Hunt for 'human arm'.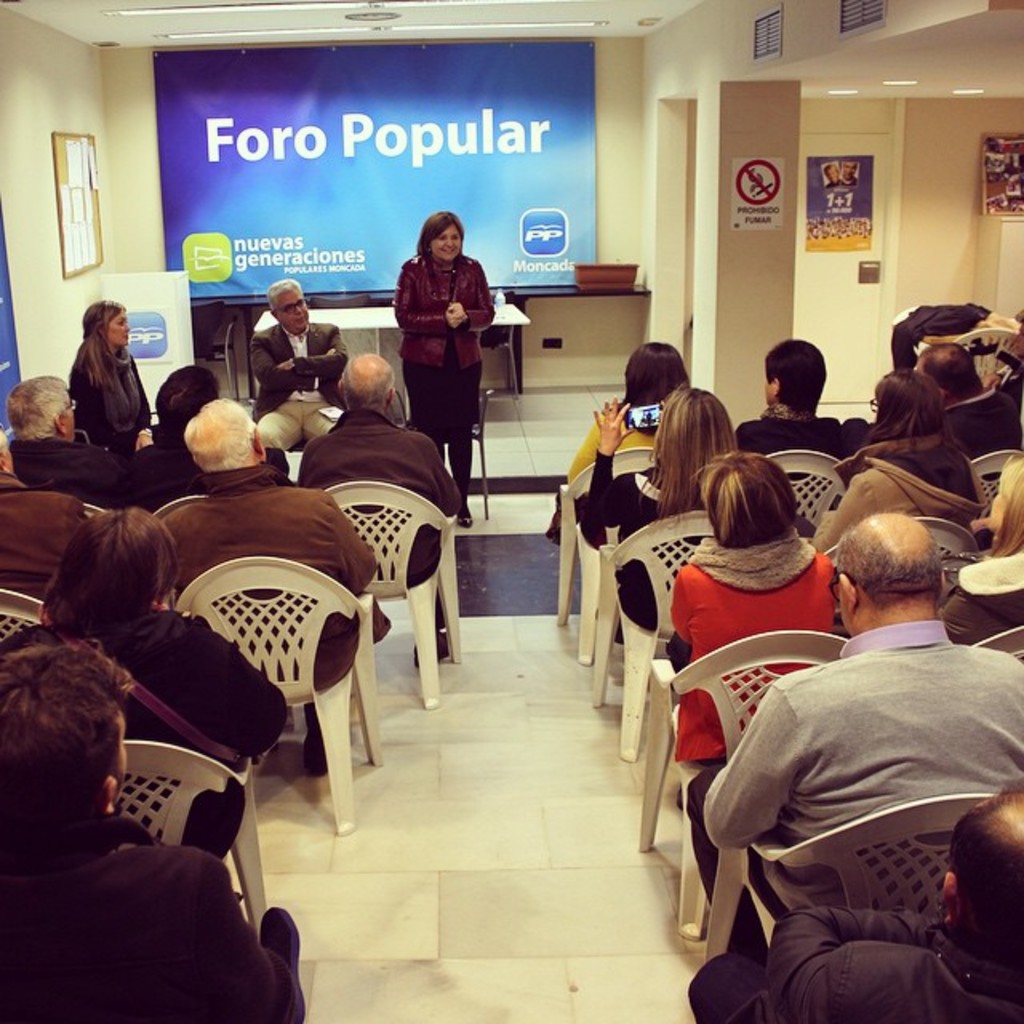
Hunted down at pyautogui.locateOnScreen(397, 264, 464, 336).
